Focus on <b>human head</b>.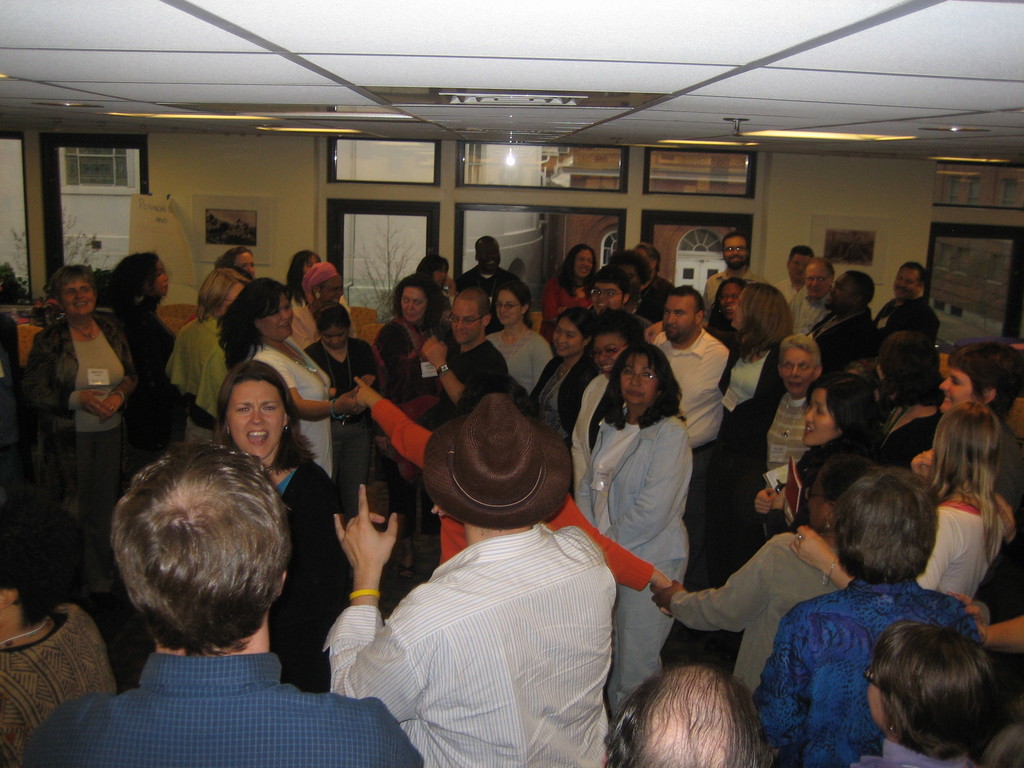
Focused at pyautogui.locateOnScreen(319, 307, 355, 348).
